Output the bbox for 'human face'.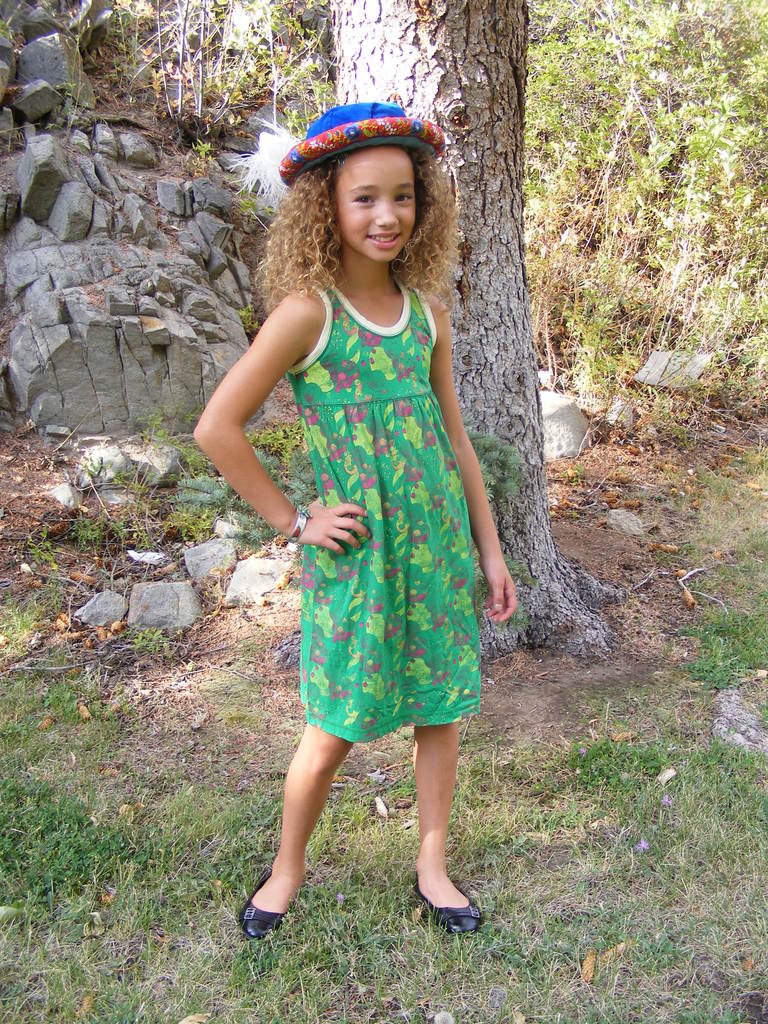
BBox(336, 154, 420, 261).
